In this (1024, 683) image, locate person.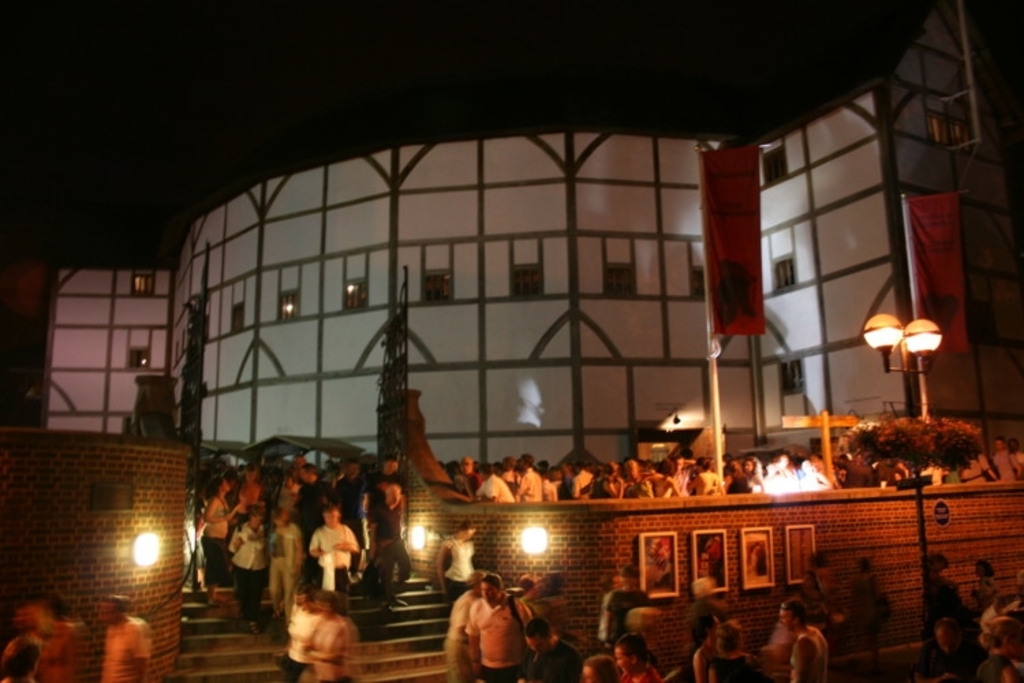
Bounding box: crop(41, 593, 102, 682).
